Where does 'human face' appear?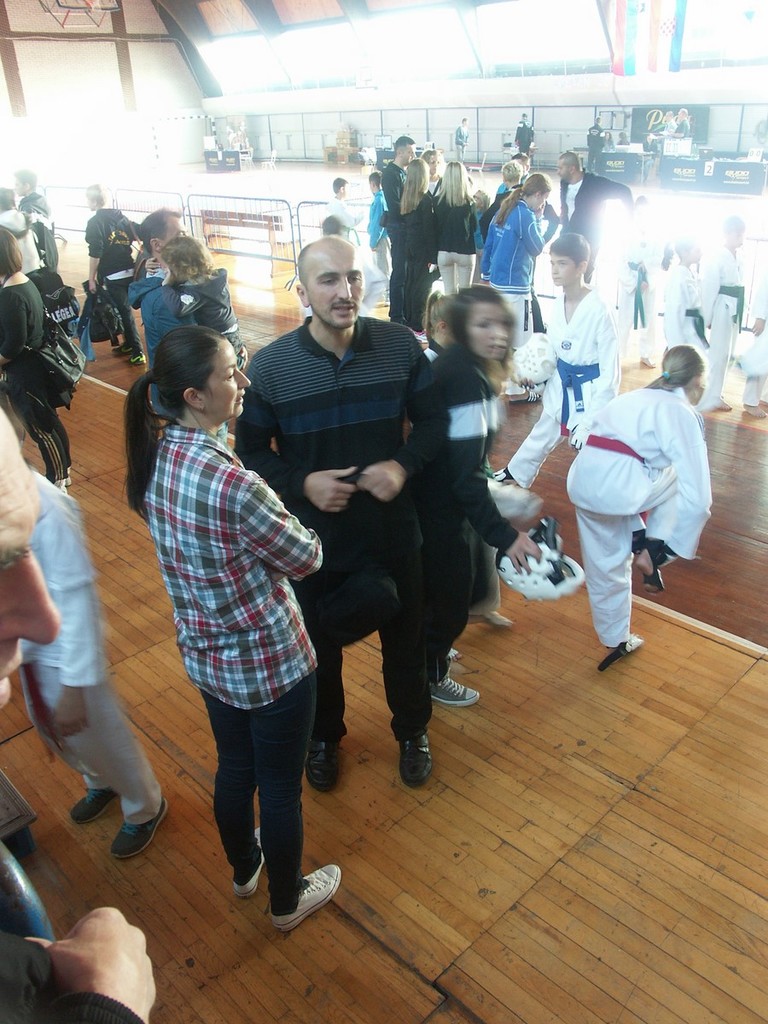
Appears at x1=305 y1=252 x2=365 y2=328.
